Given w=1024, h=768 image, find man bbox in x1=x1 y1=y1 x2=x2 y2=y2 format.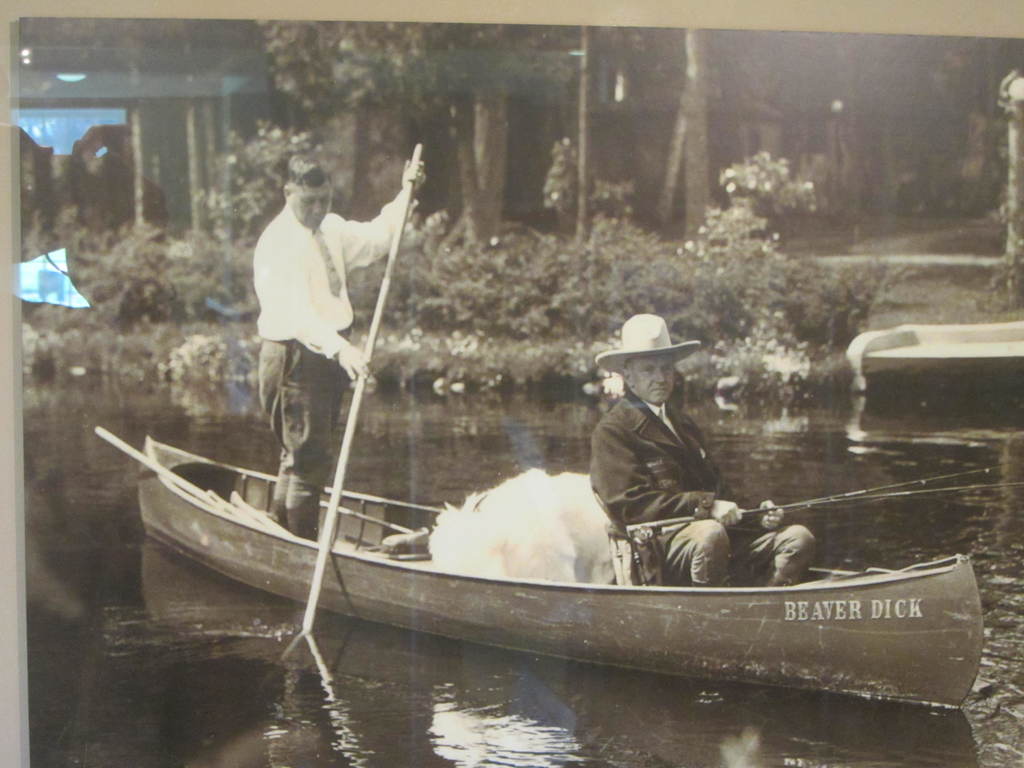
x1=257 y1=156 x2=427 y2=540.
